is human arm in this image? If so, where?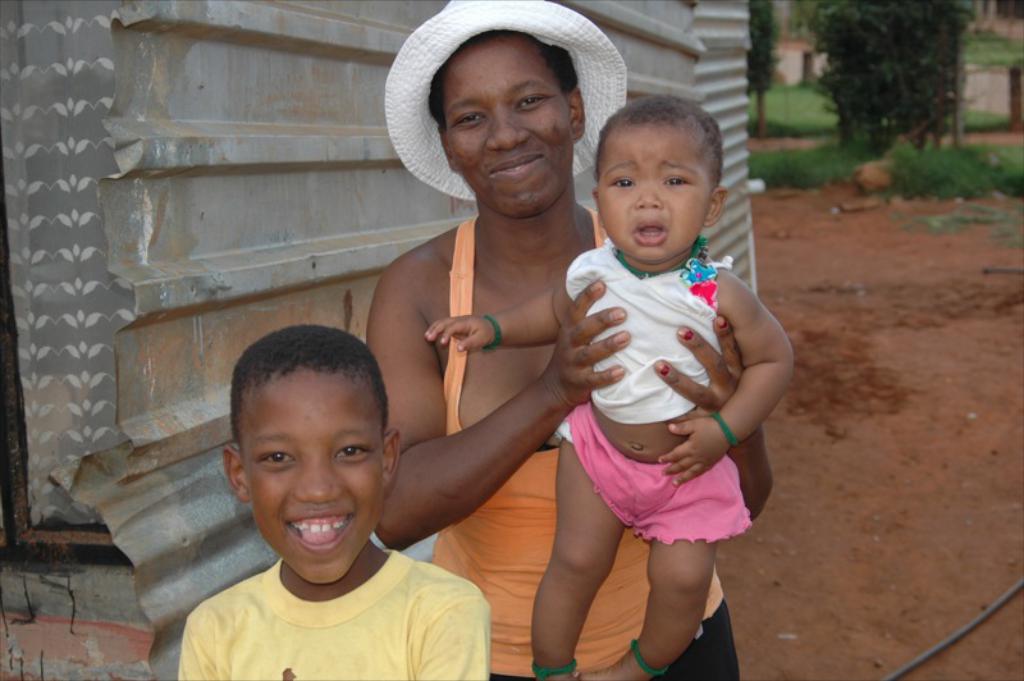
Yes, at box=[178, 622, 212, 680].
